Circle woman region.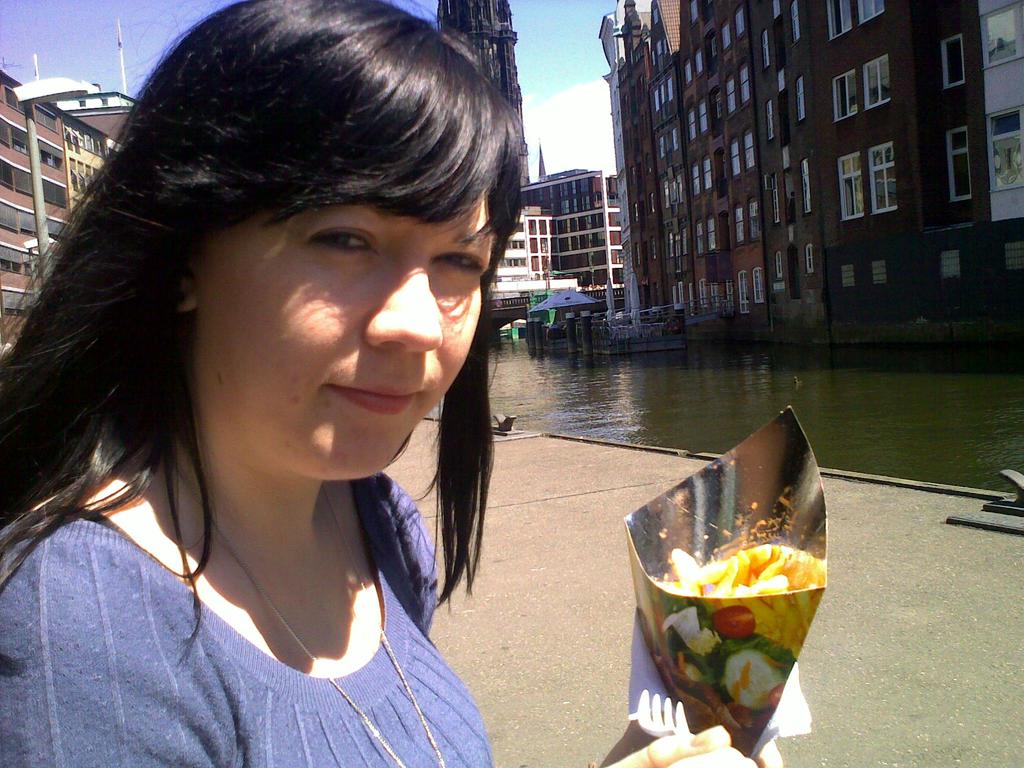
Region: l=0, t=29, r=566, b=767.
